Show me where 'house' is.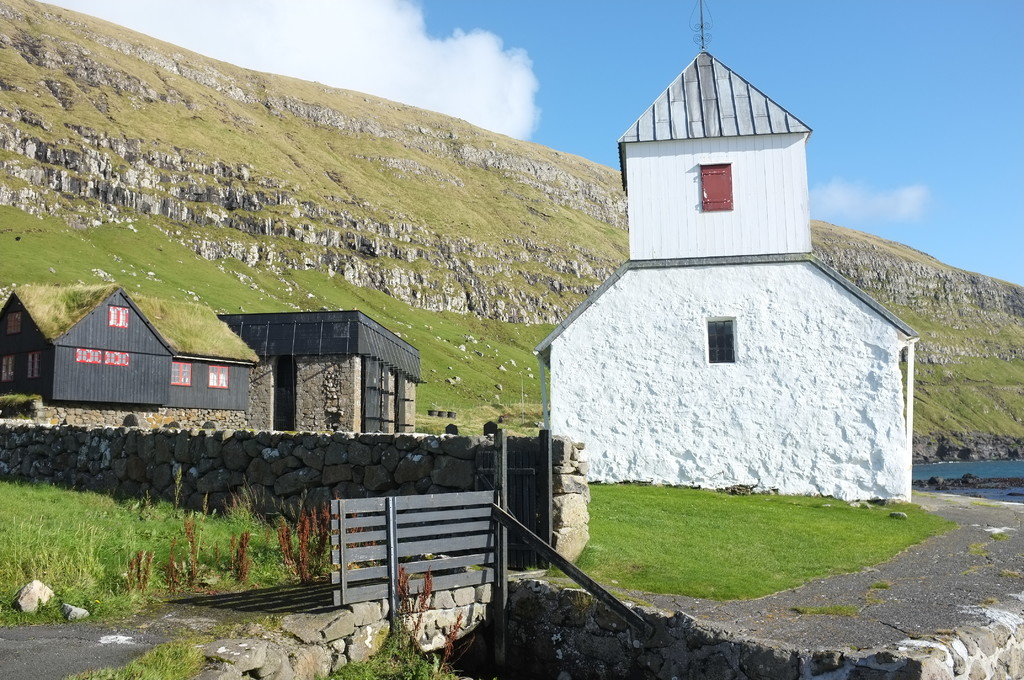
'house' is at bbox=(238, 307, 440, 462).
